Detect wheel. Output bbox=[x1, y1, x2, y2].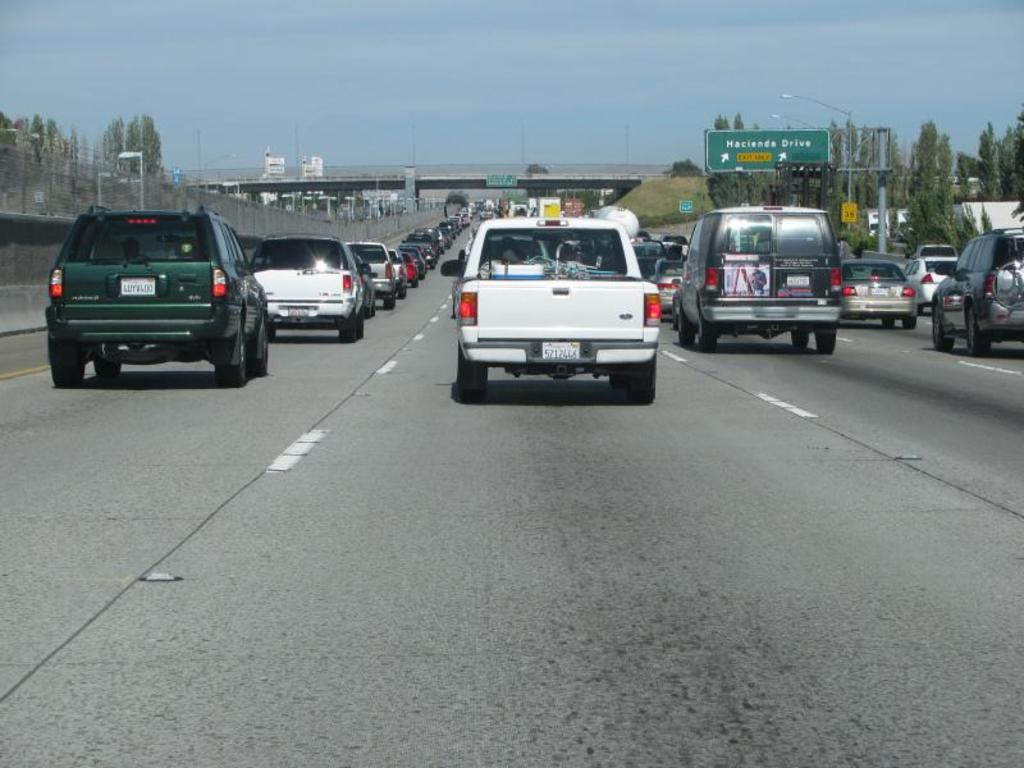
bbox=[45, 332, 87, 385].
